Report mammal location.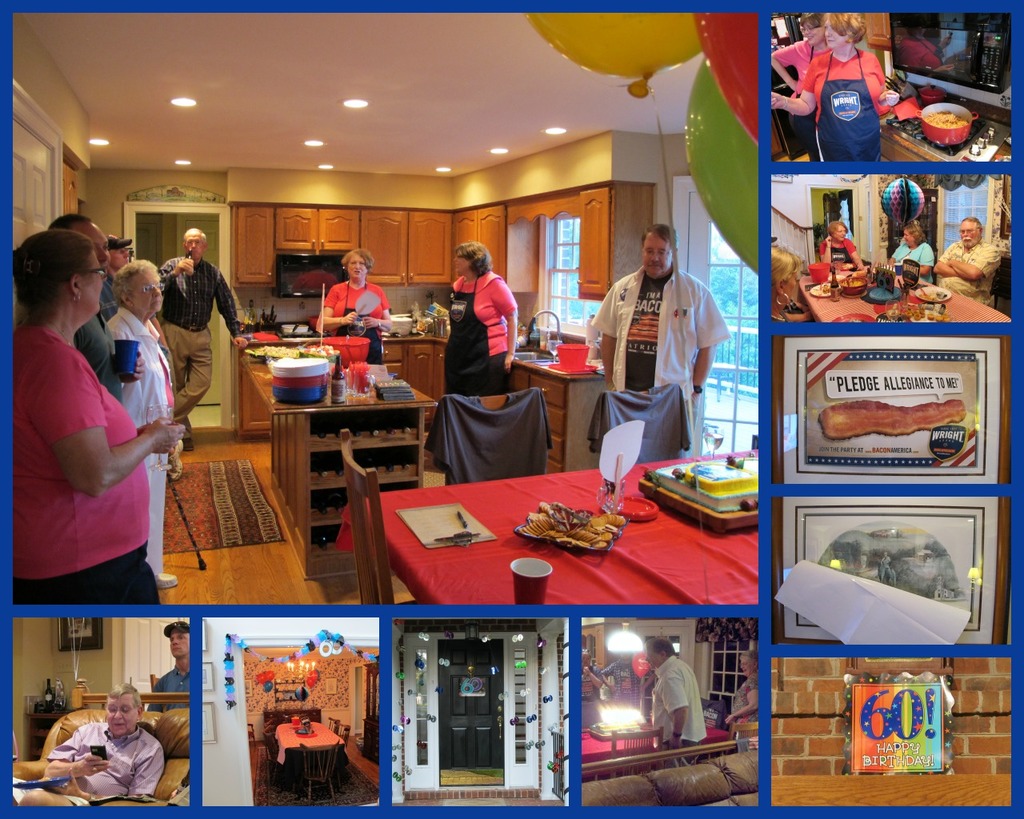
Report: BBox(889, 222, 938, 282).
